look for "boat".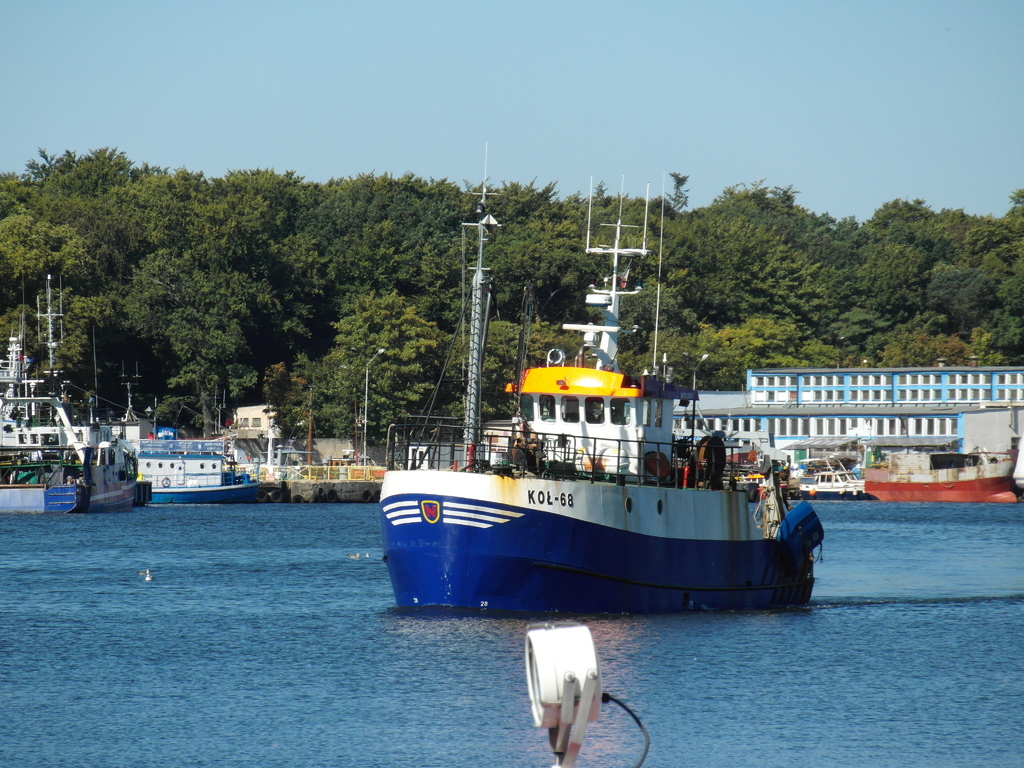
Found: box(808, 463, 865, 499).
